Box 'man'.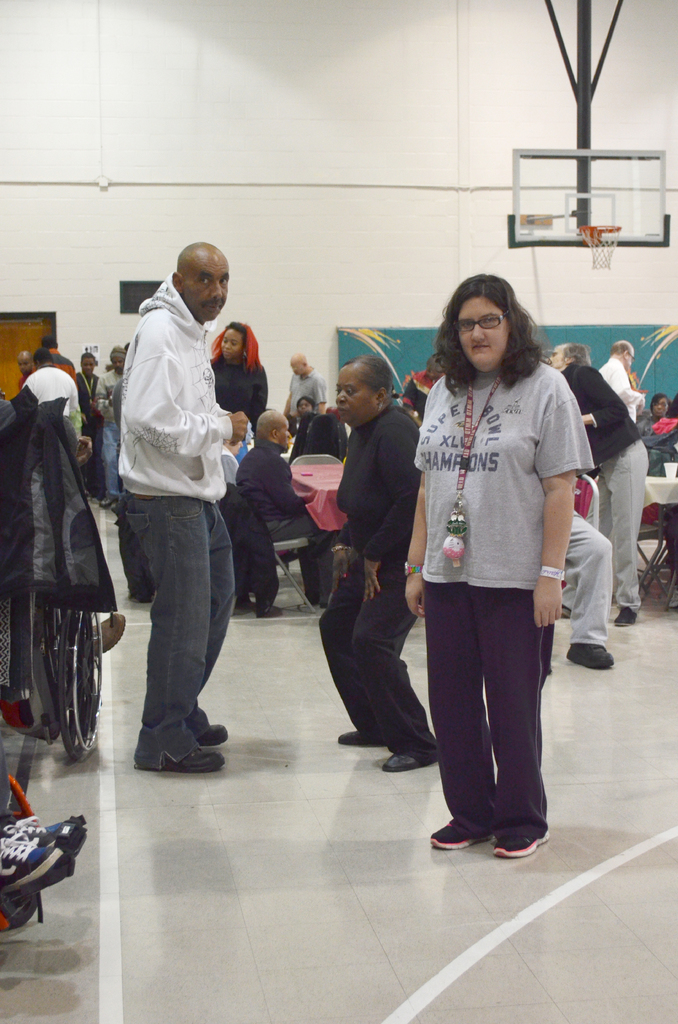
<box>104,230,257,769</box>.
